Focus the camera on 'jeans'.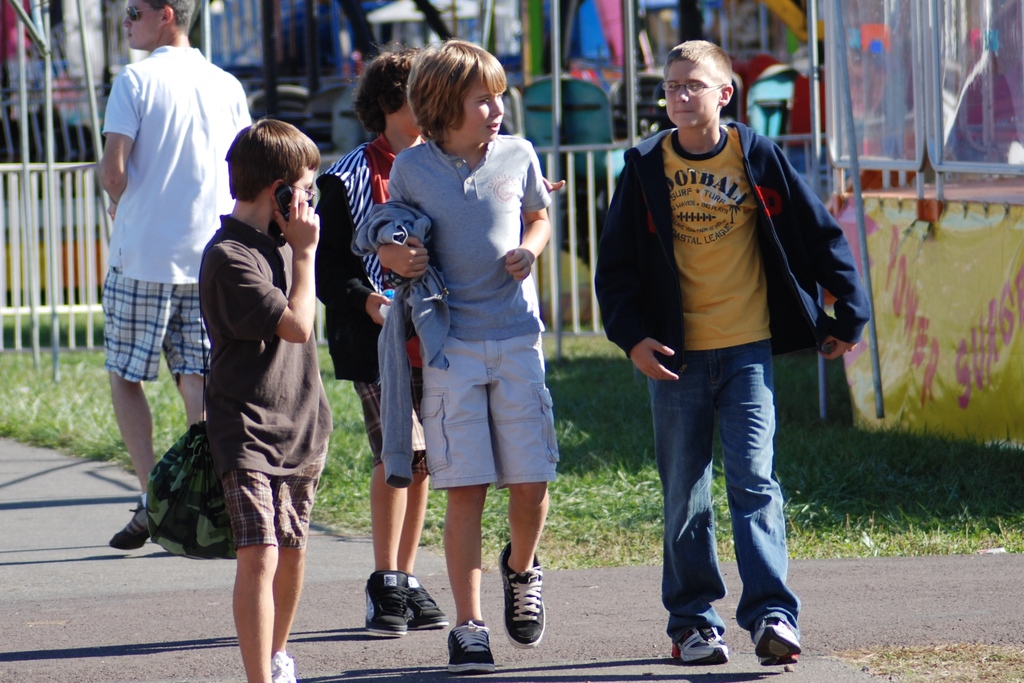
Focus region: BBox(643, 352, 803, 659).
